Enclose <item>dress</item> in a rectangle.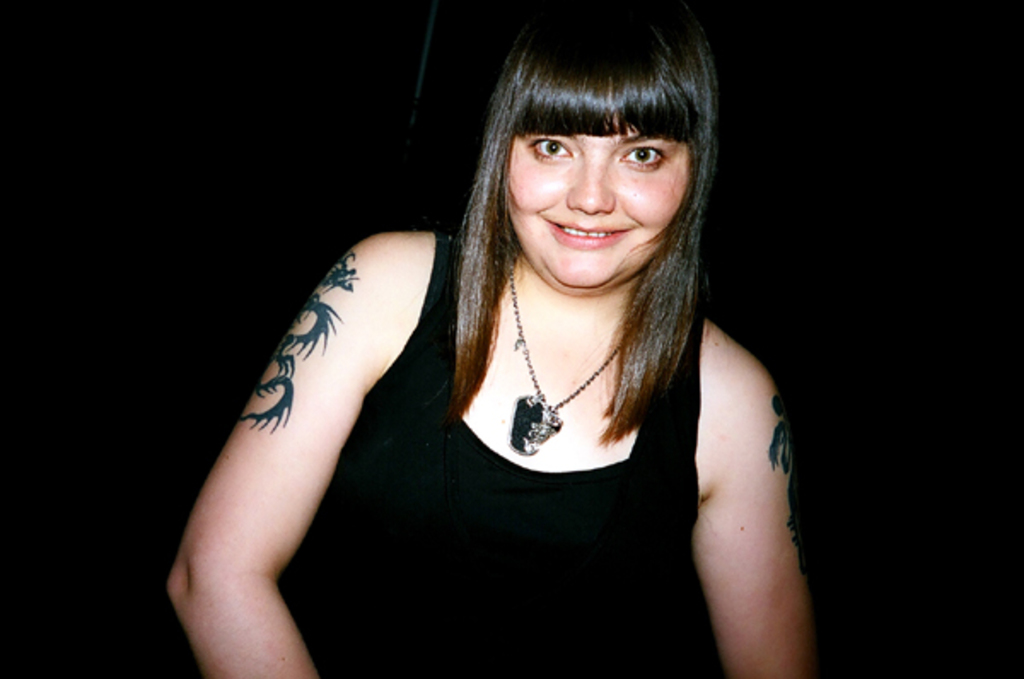
locate(314, 232, 713, 677).
